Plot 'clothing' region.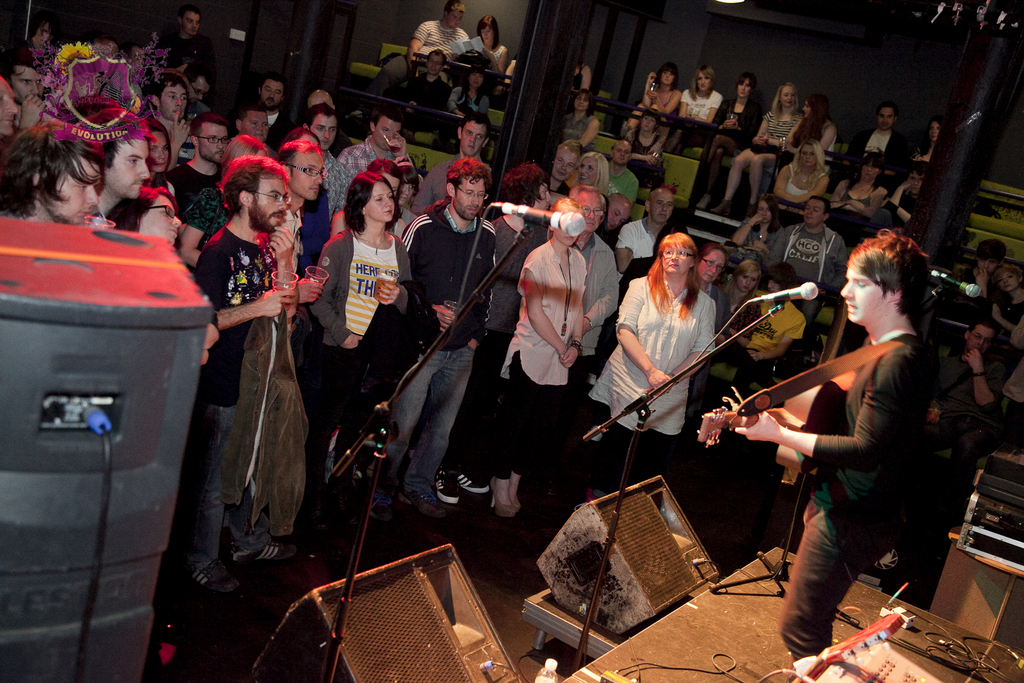
Plotted at x1=461 y1=214 x2=538 y2=465.
